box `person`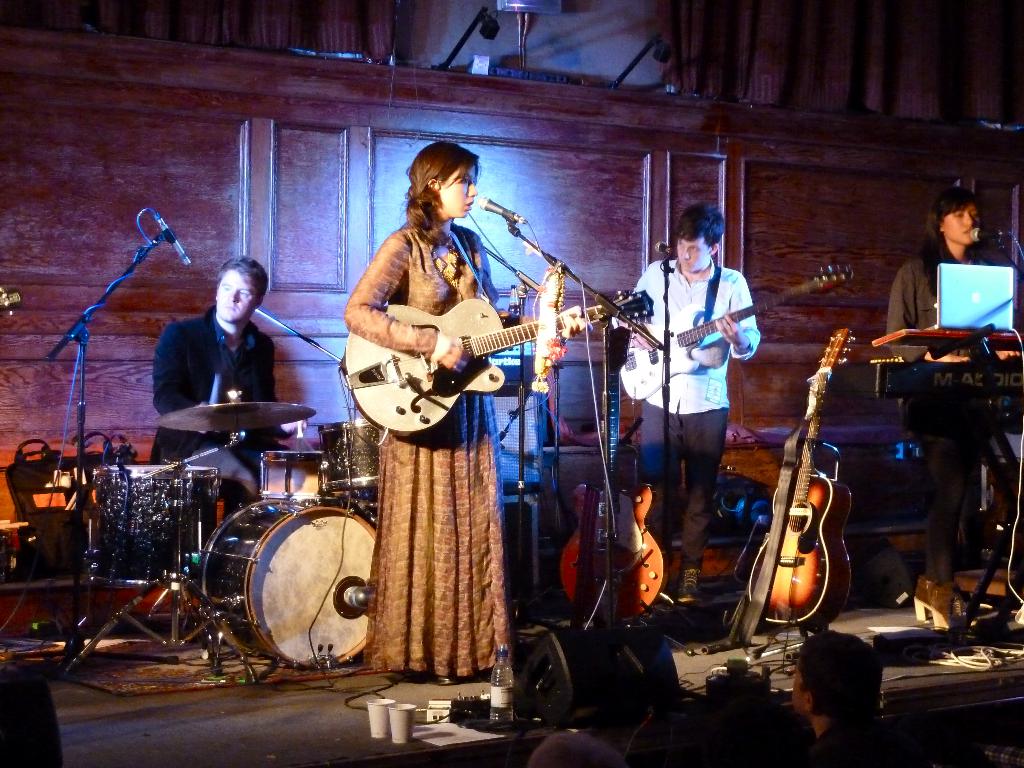
bbox=[145, 259, 313, 531]
